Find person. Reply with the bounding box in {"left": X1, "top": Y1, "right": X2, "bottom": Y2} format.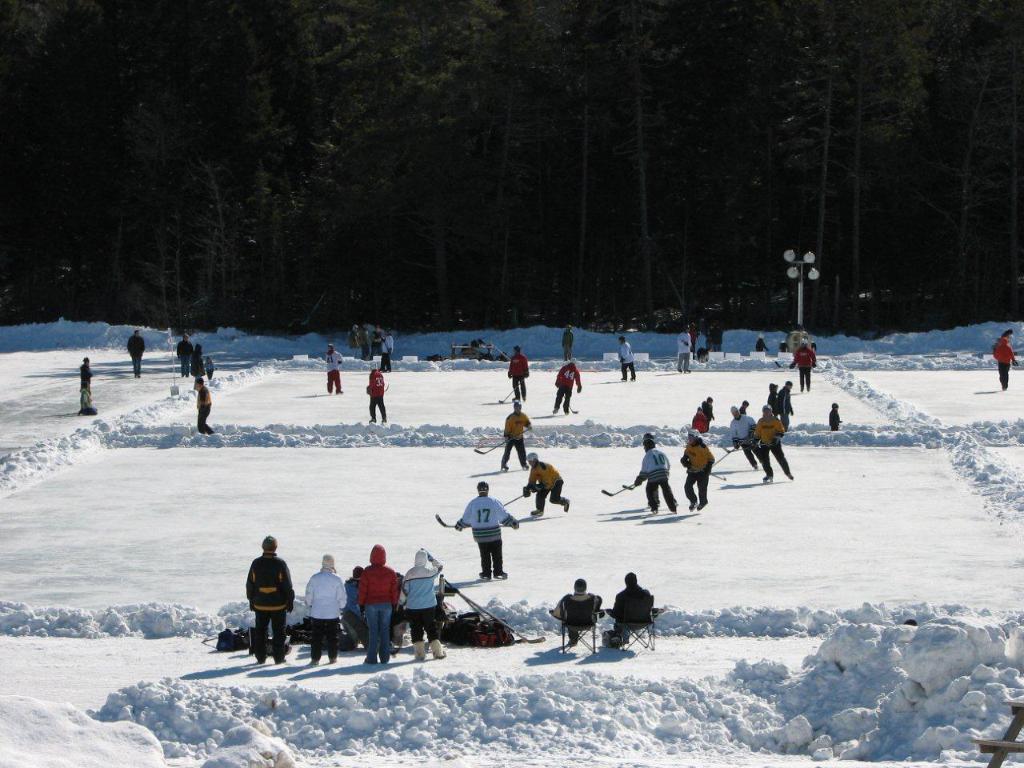
{"left": 346, "top": 568, "right": 362, "bottom": 650}.
